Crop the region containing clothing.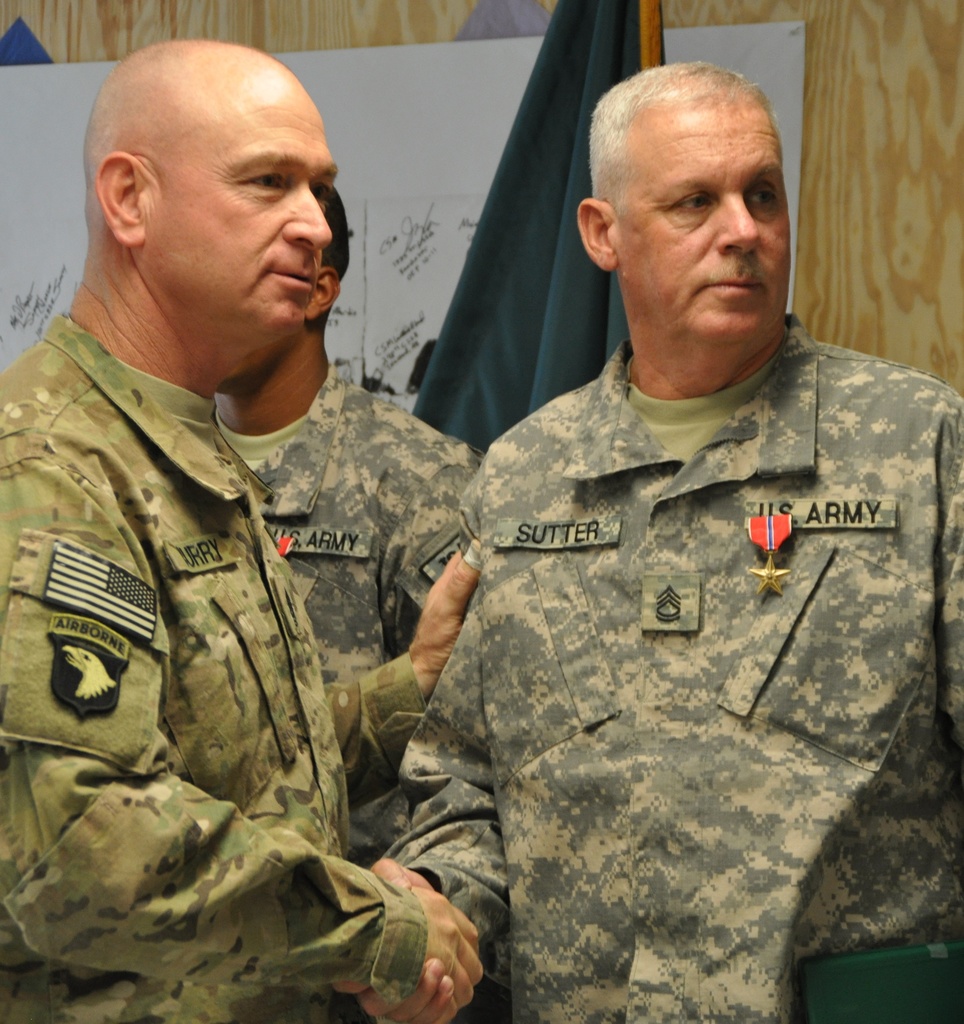
Crop region: <bbox>0, 309, 430, 1023</bbox>.
